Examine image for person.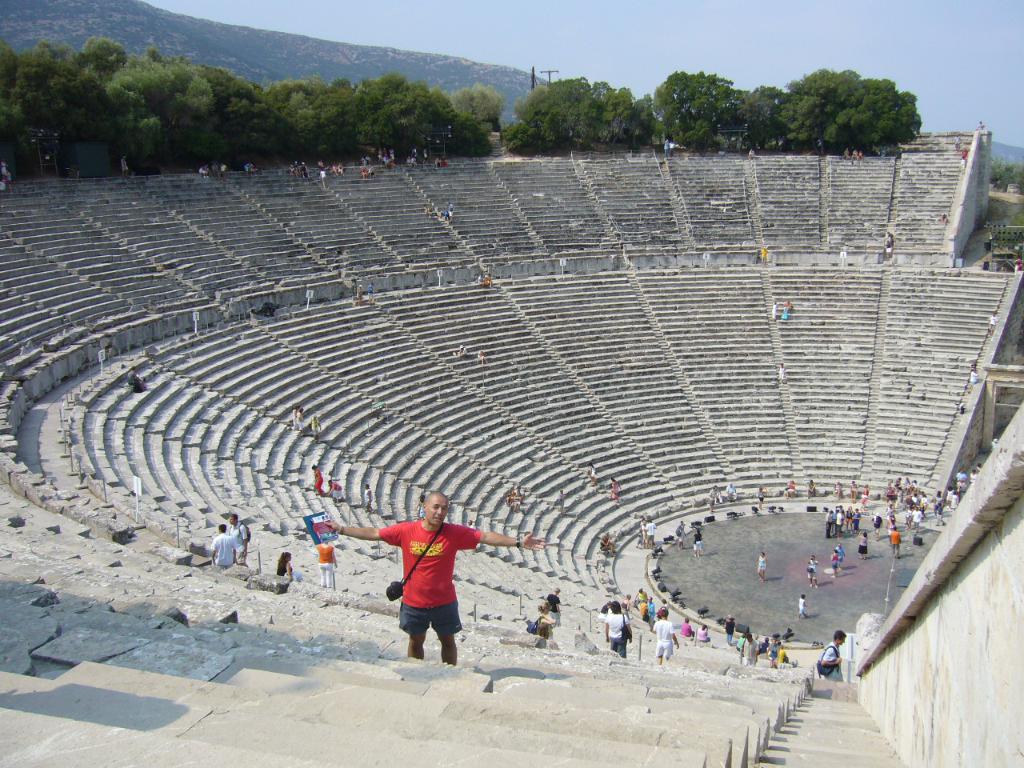
Examination result: rect(369, 283, 375, 302).
